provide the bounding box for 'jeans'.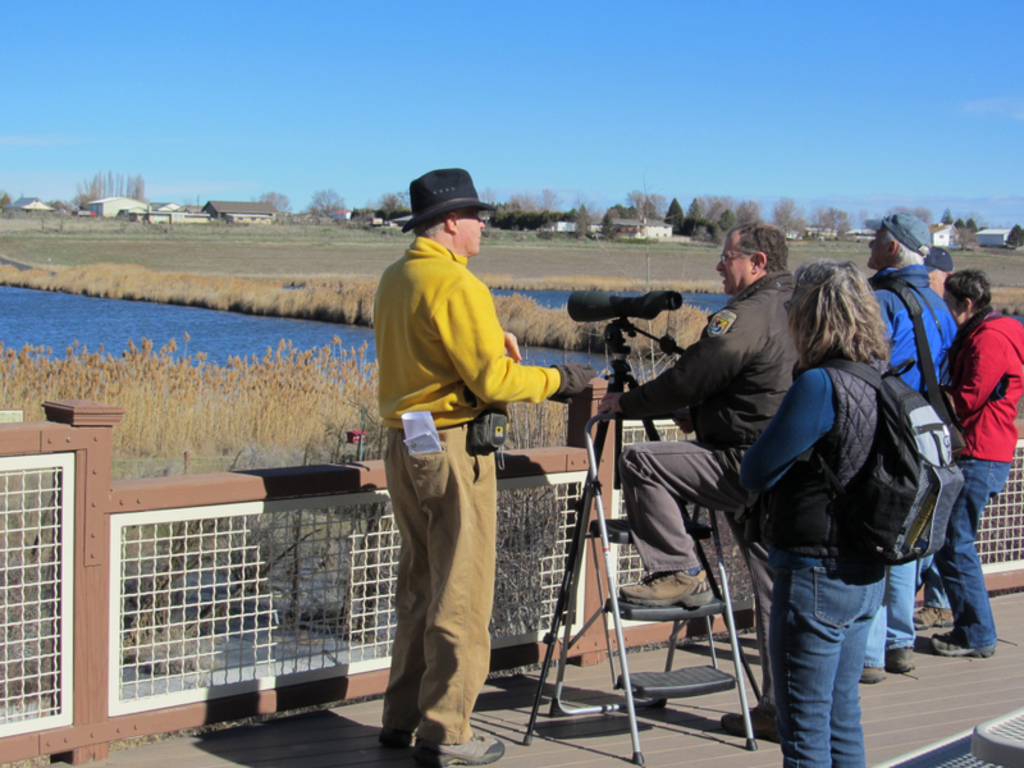
927/467/1018/649.
